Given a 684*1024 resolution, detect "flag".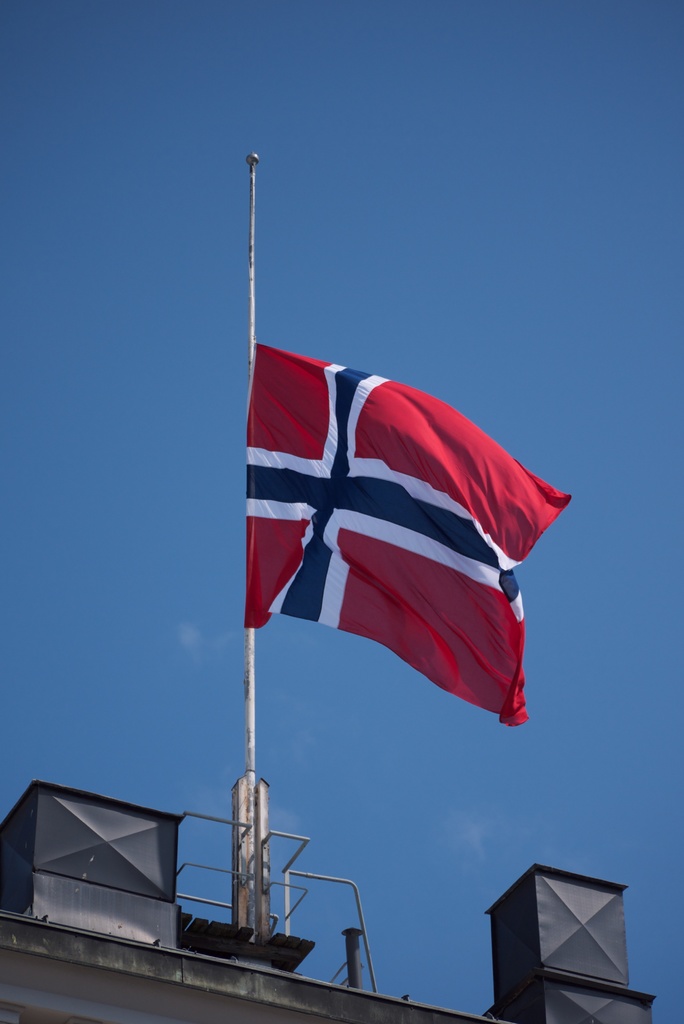
245:337:576:734.
